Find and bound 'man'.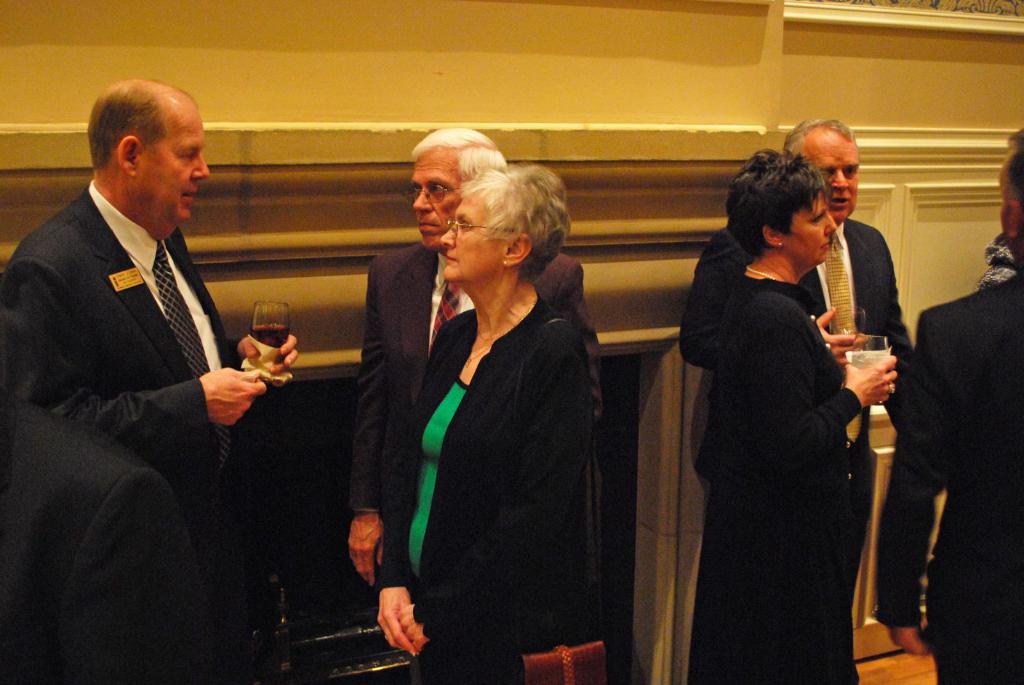
Bound: [x1=0, y1=79, x2=296, y2=674].
